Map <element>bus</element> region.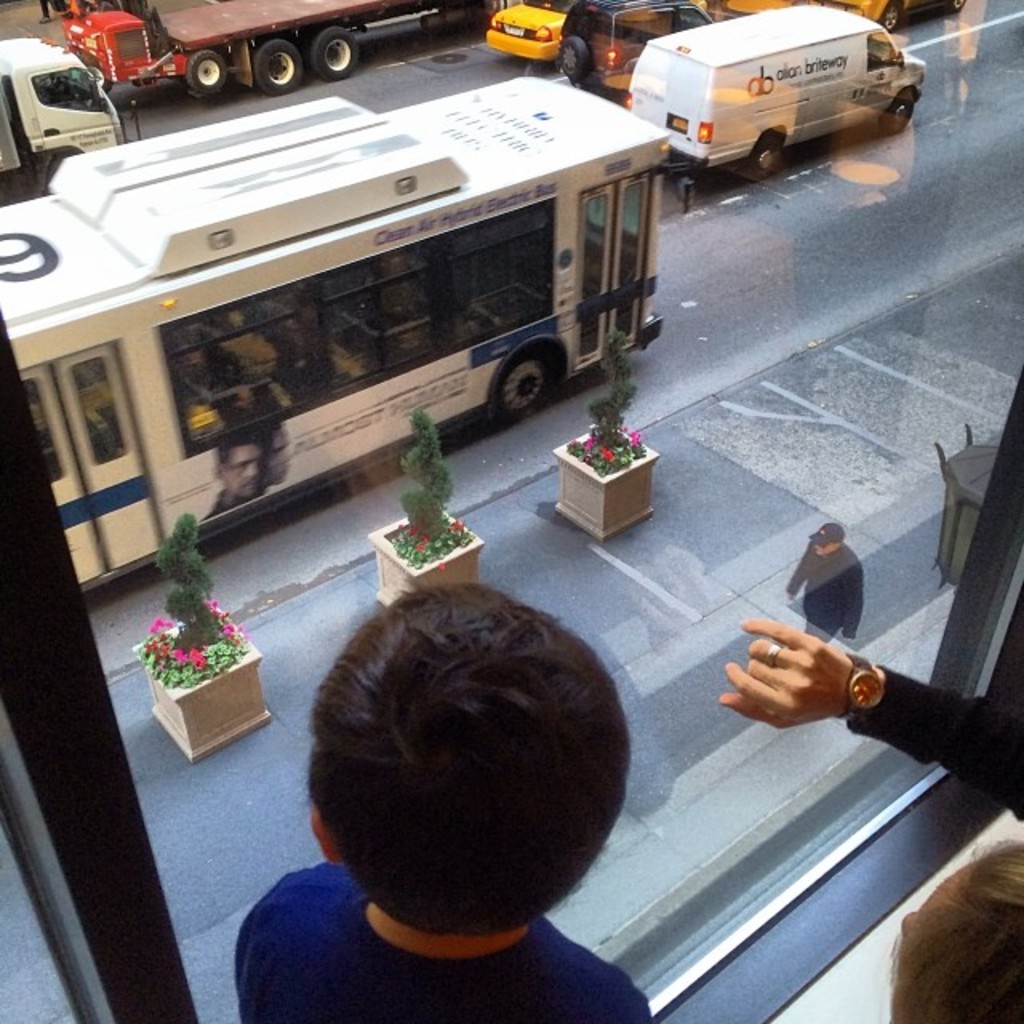
Mapped to [0, 69, 701, 594].
